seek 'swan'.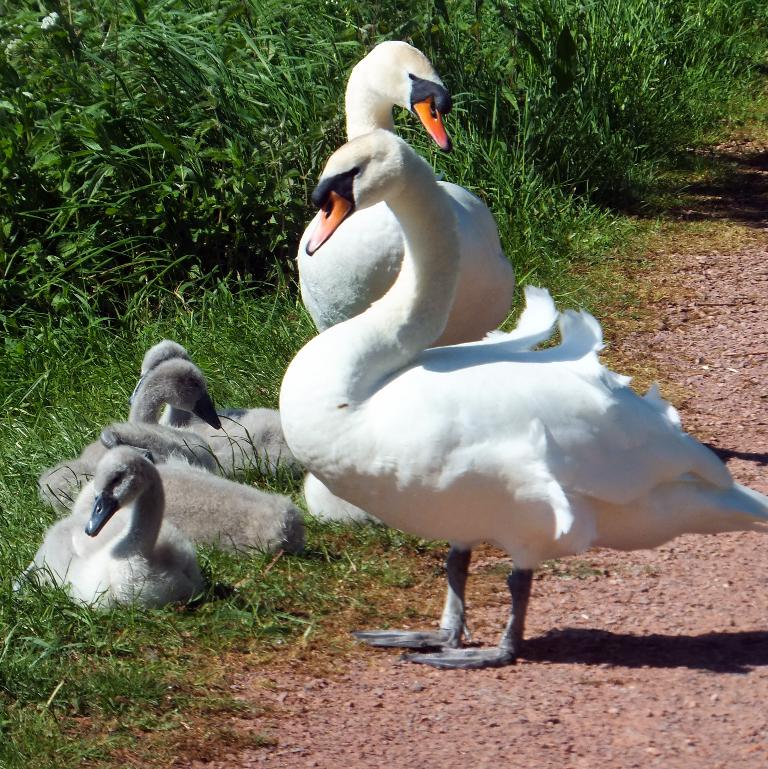
<bbox>291, 32, 530, 337</bbox>.
